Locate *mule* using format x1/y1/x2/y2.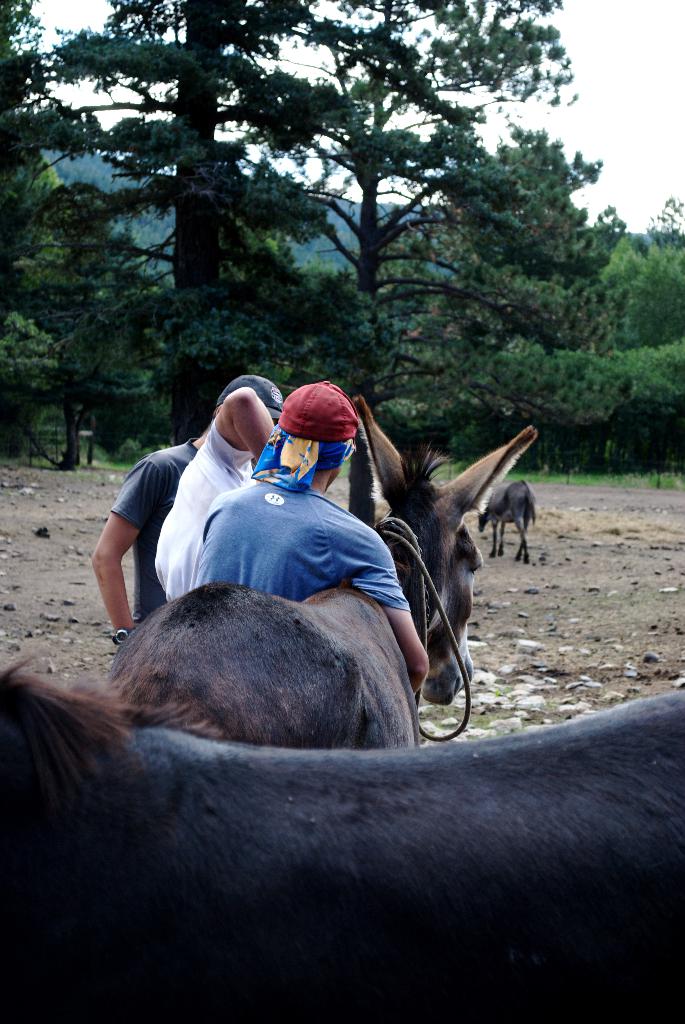
0/650/684/1023.
